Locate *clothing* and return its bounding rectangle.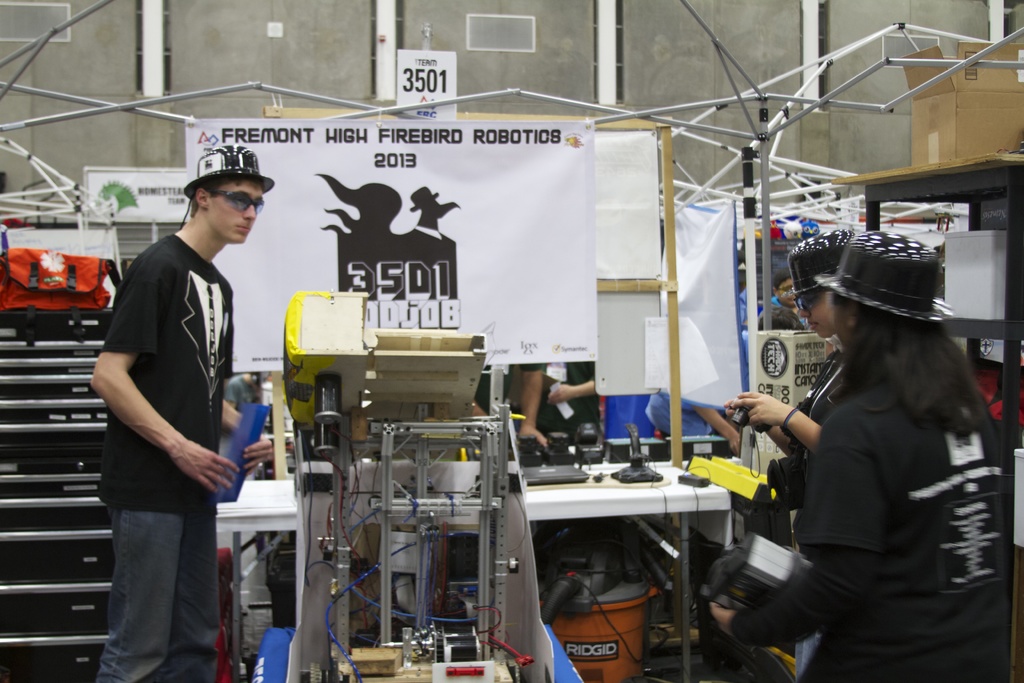
(x1=755, y1=292, x2=803, y2=327).
